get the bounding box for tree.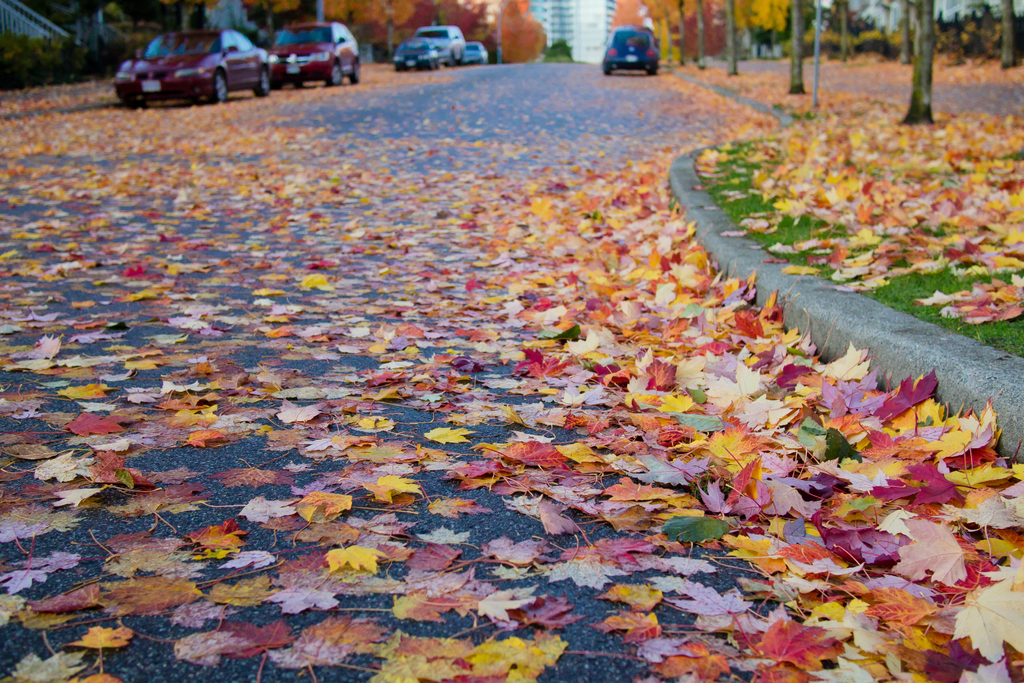
bbox=(738, 0, 788, 67).
